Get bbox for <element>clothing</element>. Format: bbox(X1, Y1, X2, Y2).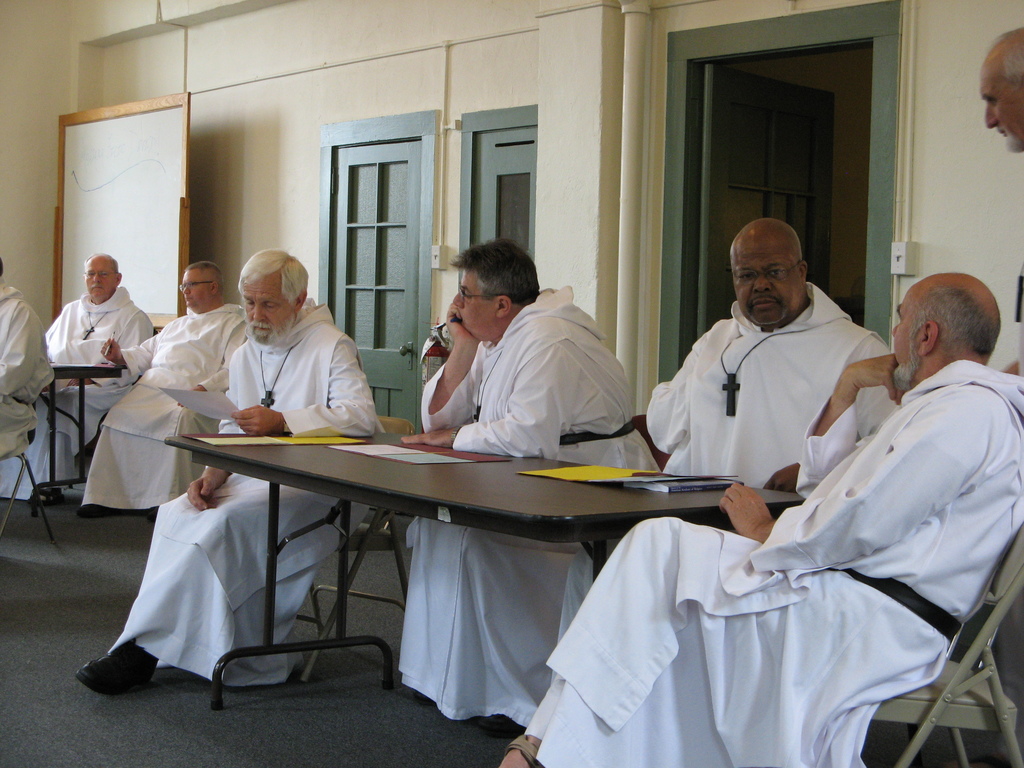
bbox(397, 271, 657, 737).
